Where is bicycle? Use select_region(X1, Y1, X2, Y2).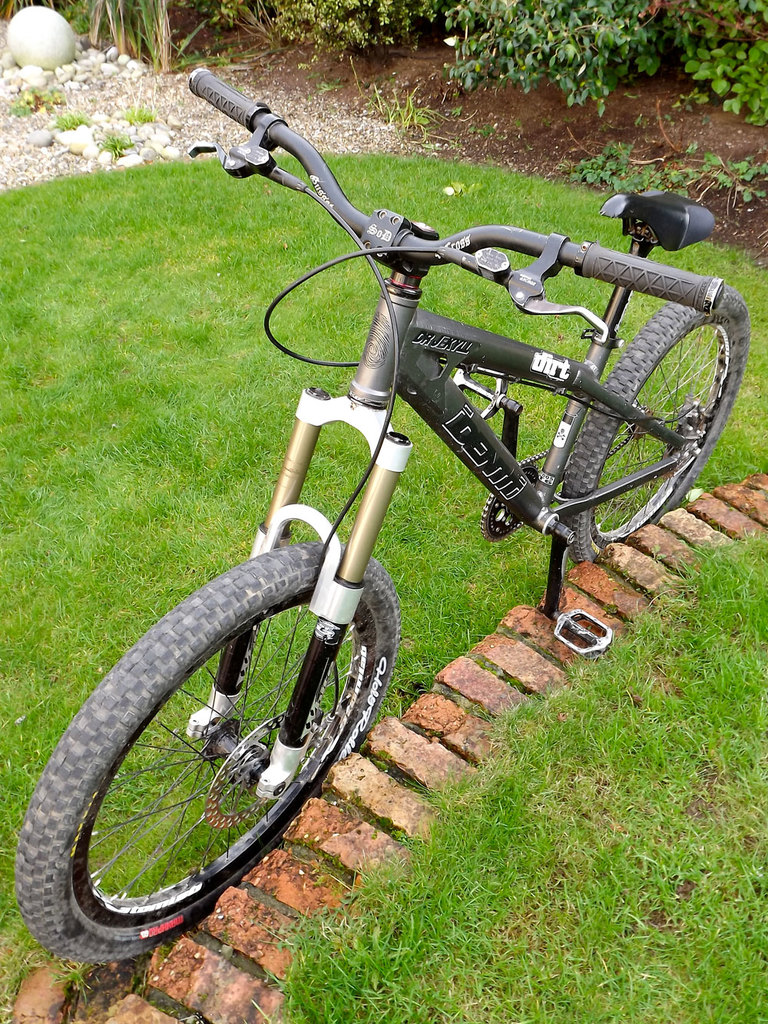
select_region(9, 60, 748, 973).
